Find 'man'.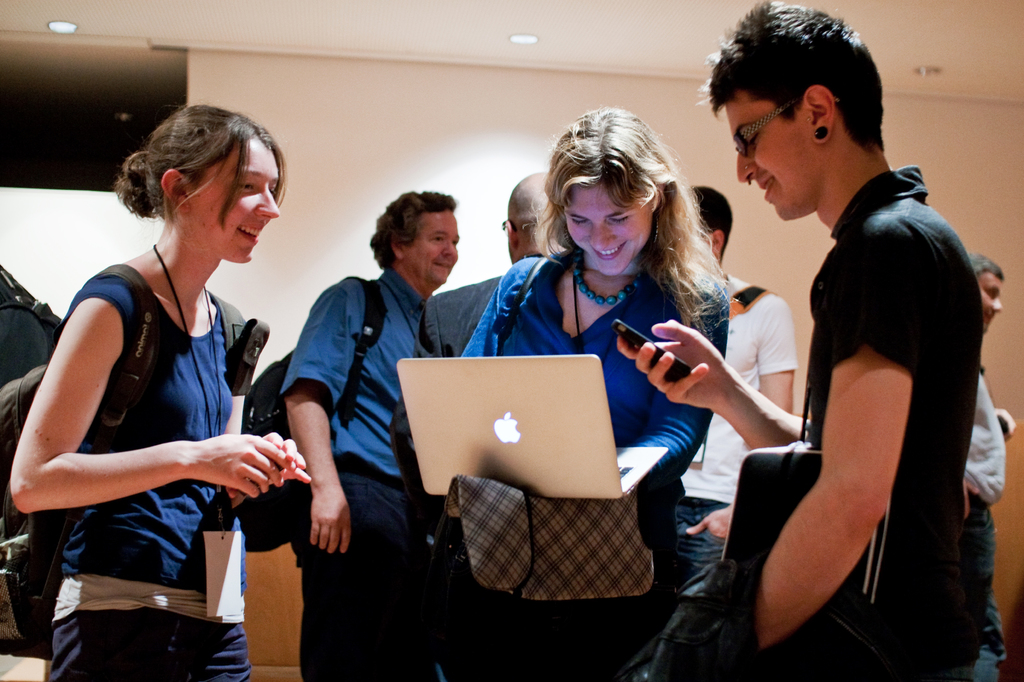
l=680, t=26, r=998, b=663.
